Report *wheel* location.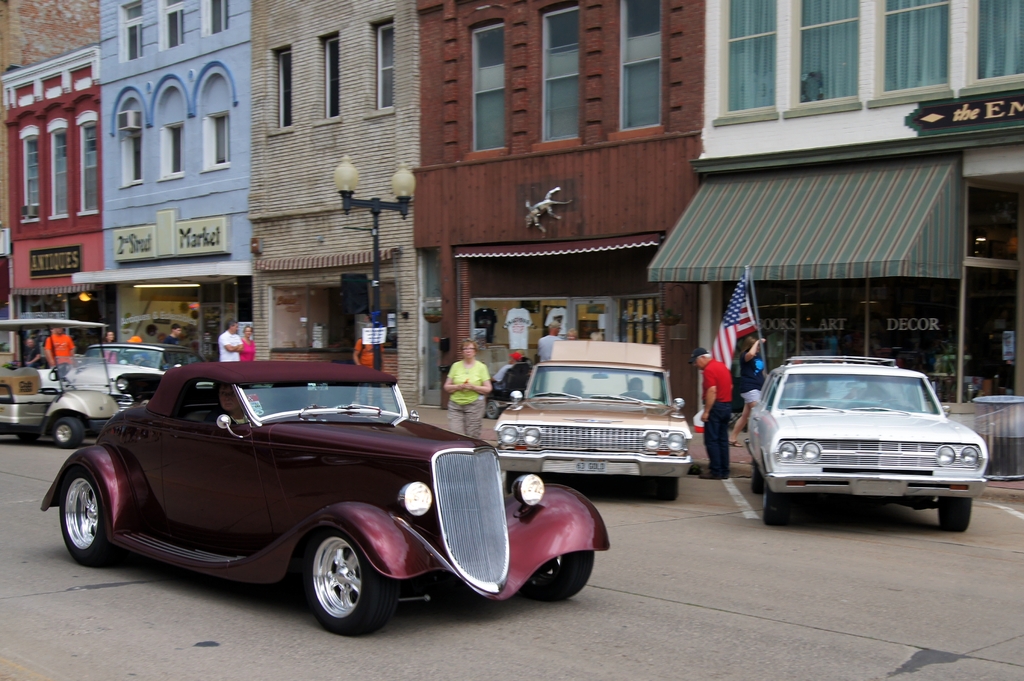
Report: {"left": 49, "top": 360, "right": 72, "bottom": 381}.
